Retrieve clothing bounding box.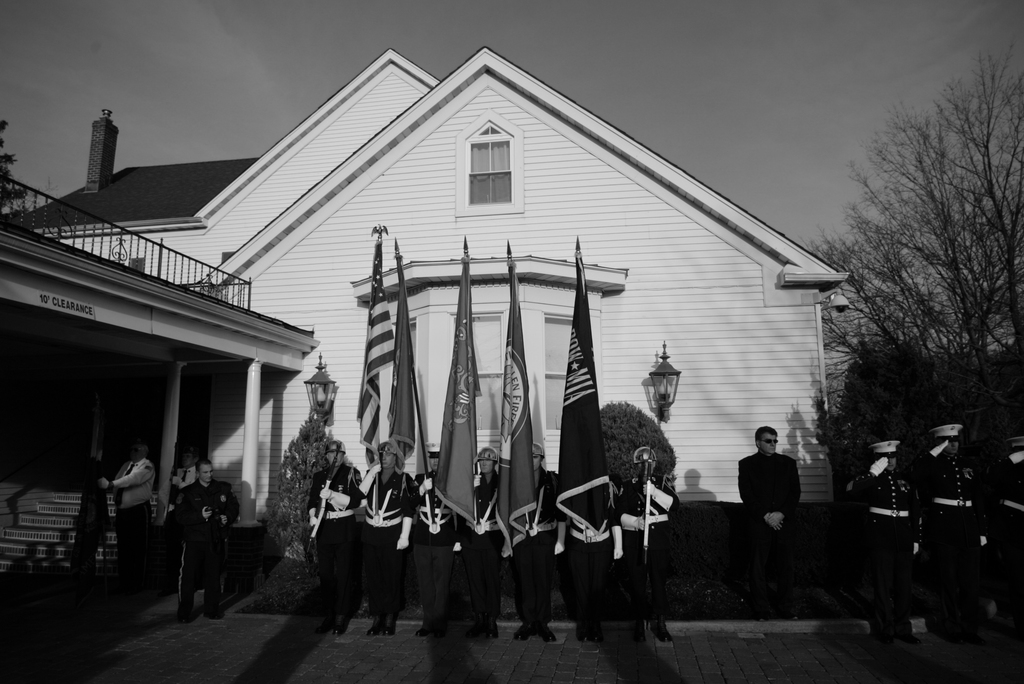
Bounding box: <bbox>408, 485, 464, 624</bbox>.
